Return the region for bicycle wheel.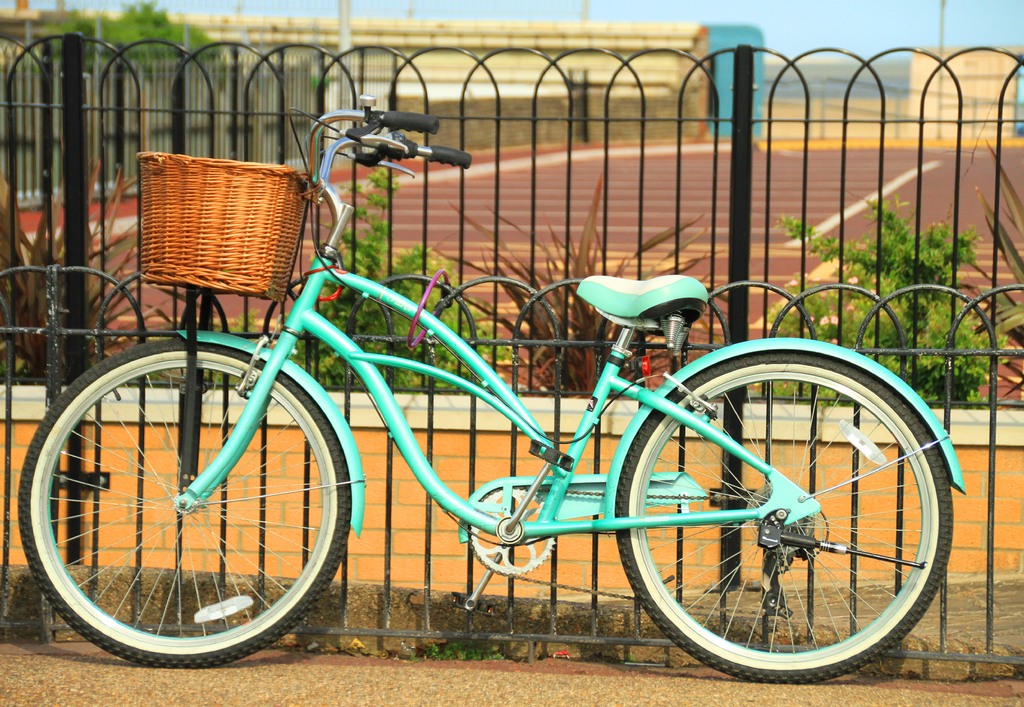
bbox=(10, 337, 353, 674).
